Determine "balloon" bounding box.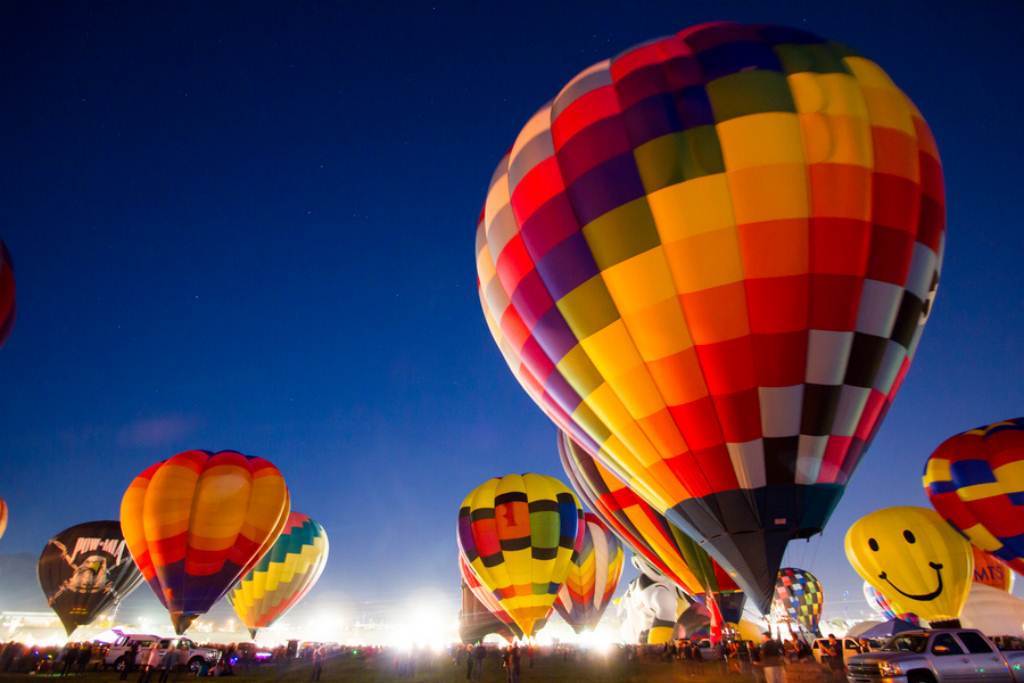
Determined: crop(842, 503, 975, 627).
